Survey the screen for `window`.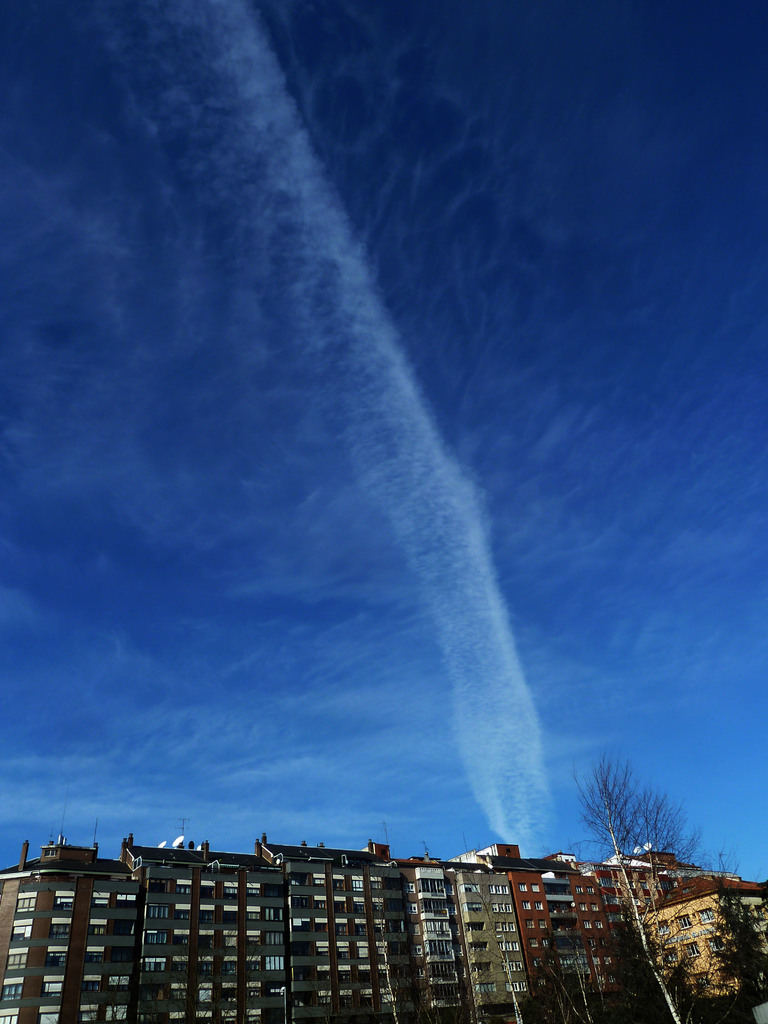
Survey found: [left=16, top=897, right=37, bottom=913].
